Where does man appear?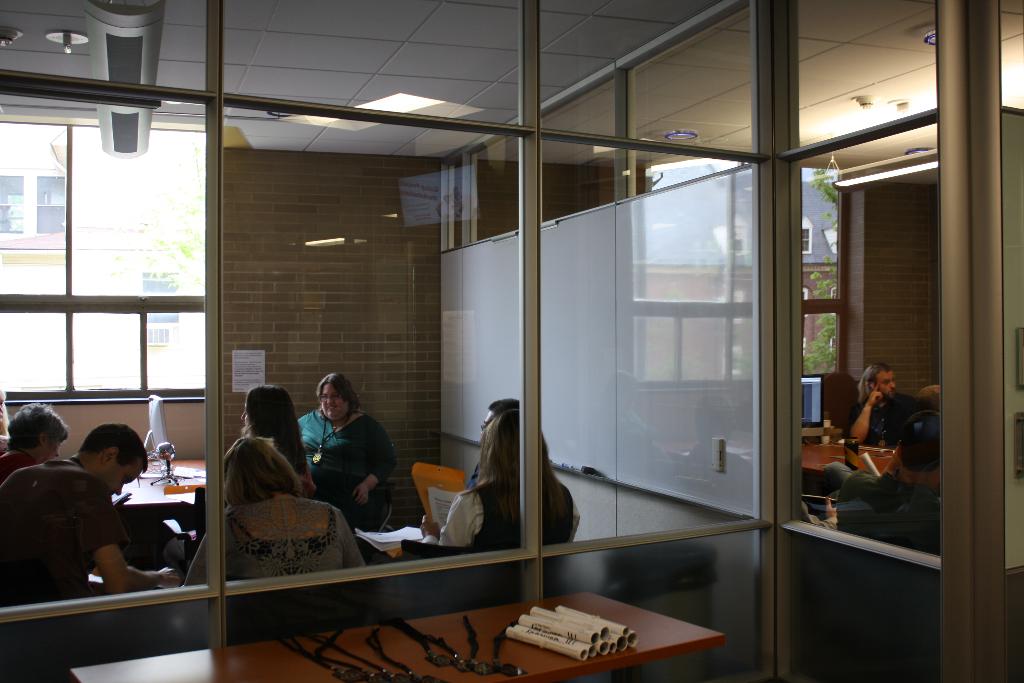
Appears at l=673, t=389, r=764, b=502.
